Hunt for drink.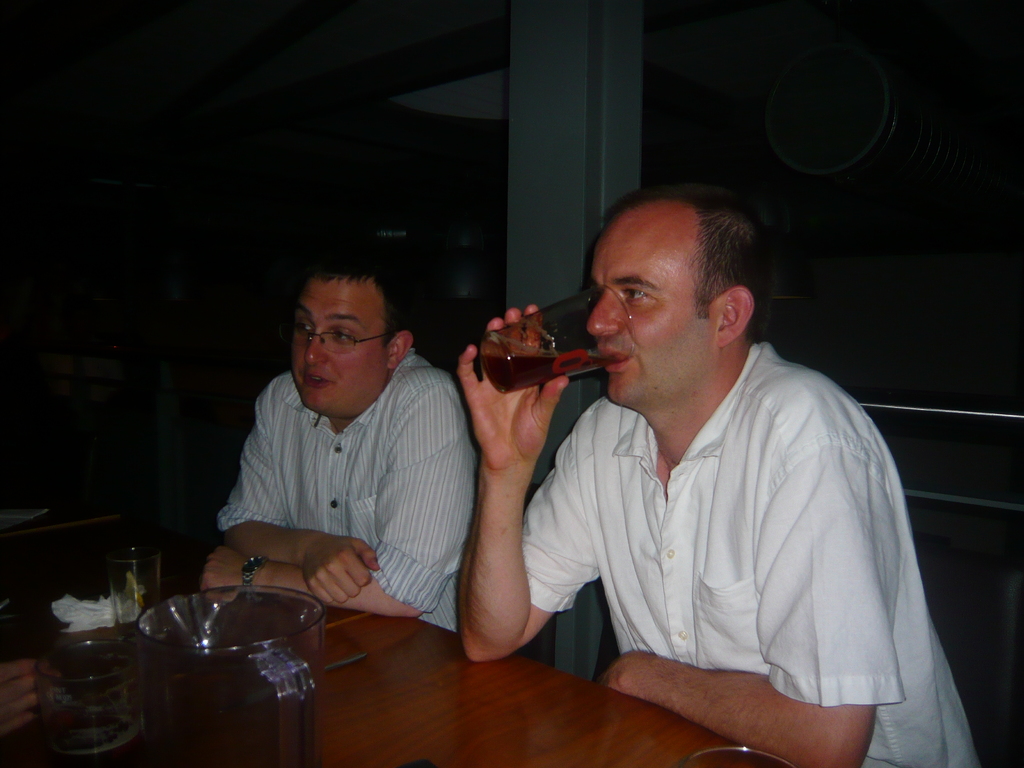
Hunted down at <bbox>478, 355, 621, 396</bbox>.
